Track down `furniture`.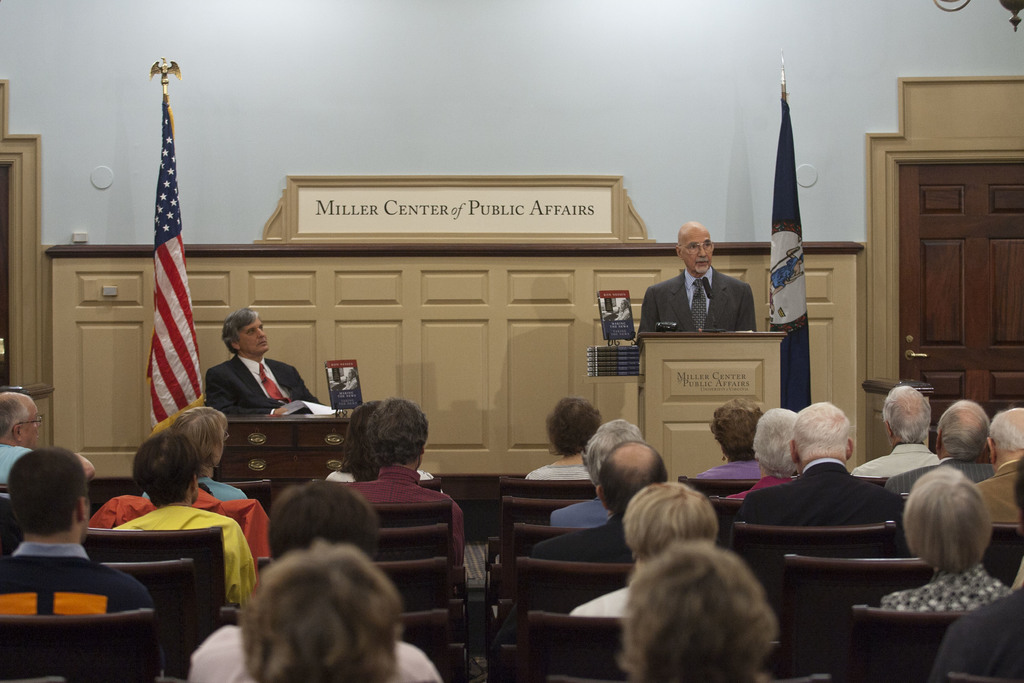
Tracked to <bbox>221, 608, 451, 679</bbox>.
